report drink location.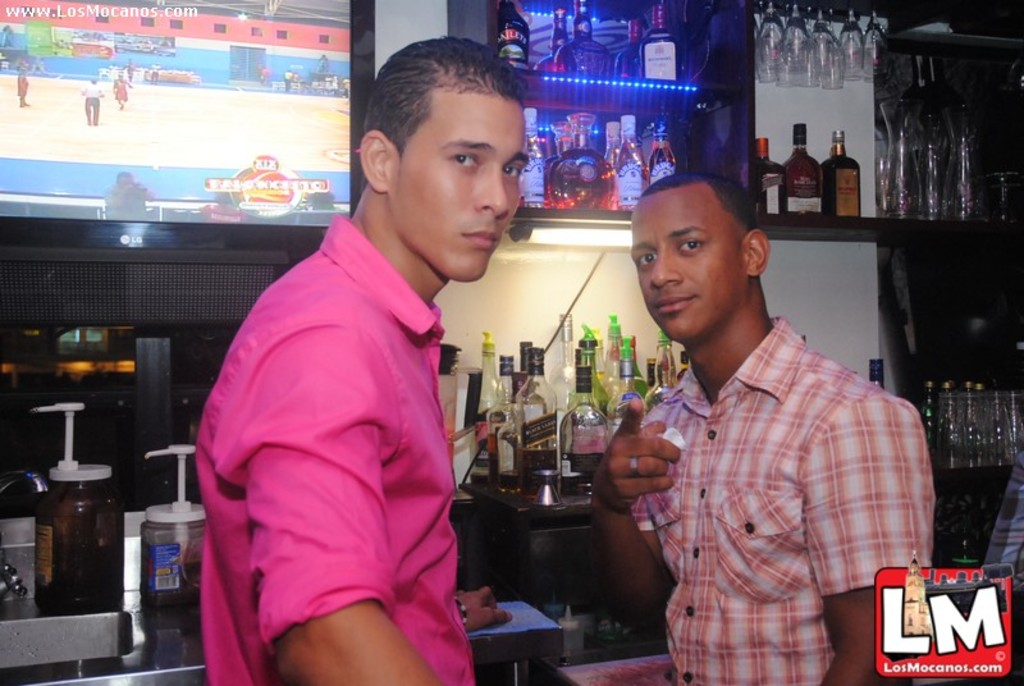
Report: 614 116 643 211.
